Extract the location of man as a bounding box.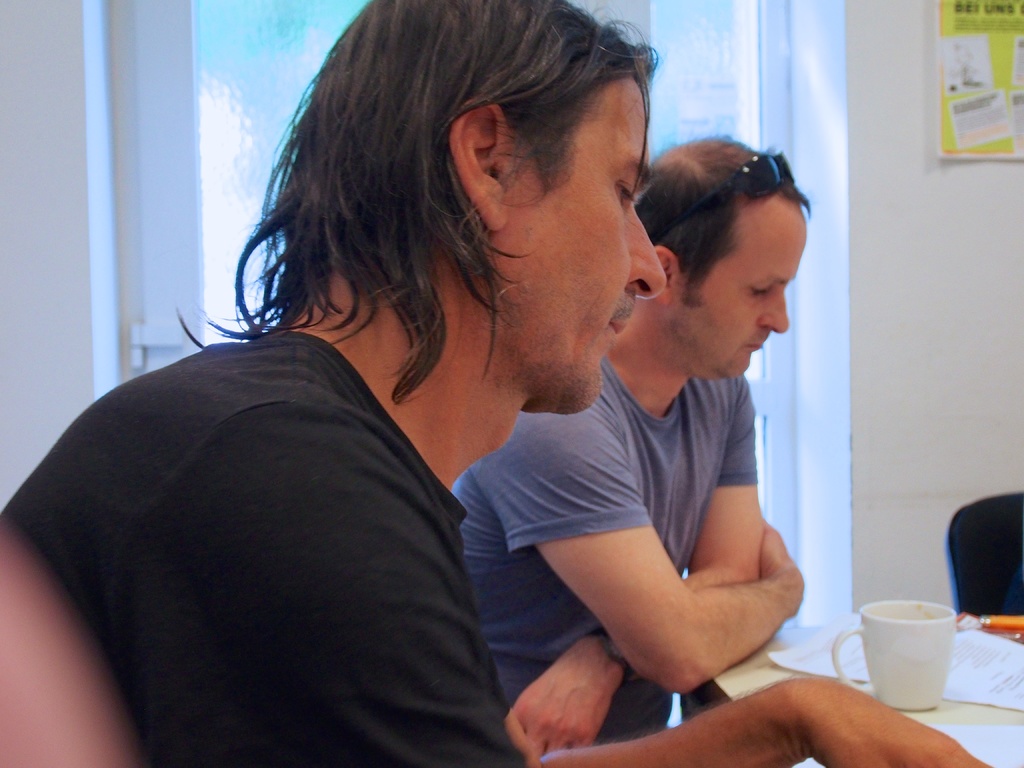
[x1=0, y1=0, x2=991, y2=767].
